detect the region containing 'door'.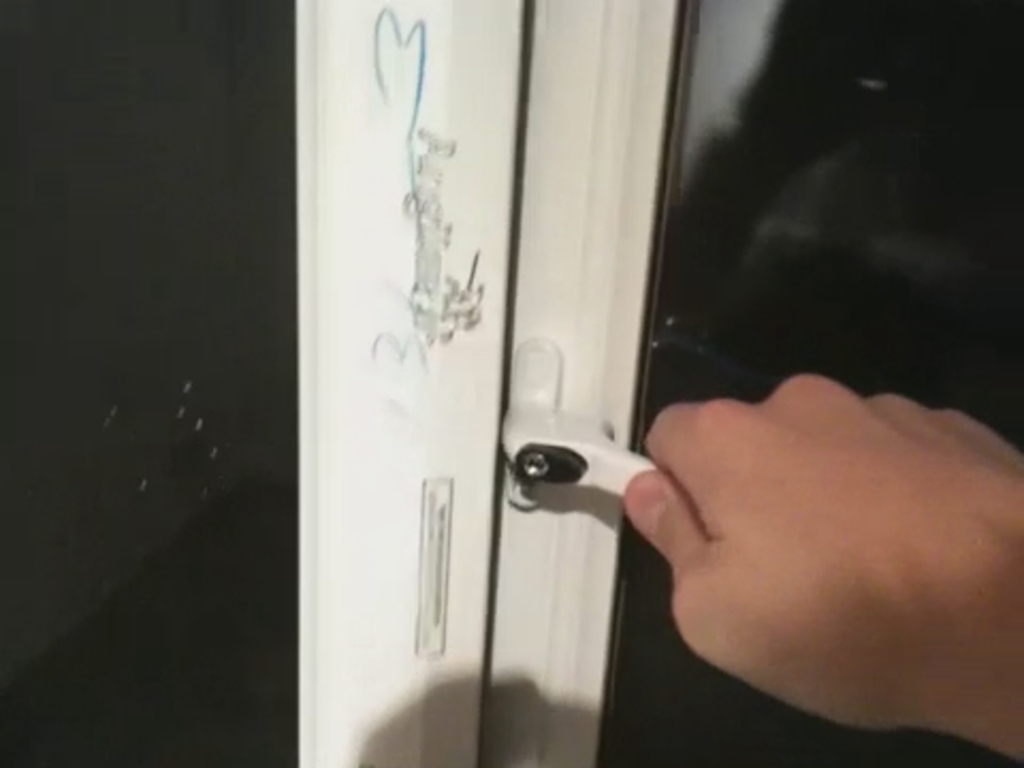
[left=0, top=0, right=1022, bottom=766].
